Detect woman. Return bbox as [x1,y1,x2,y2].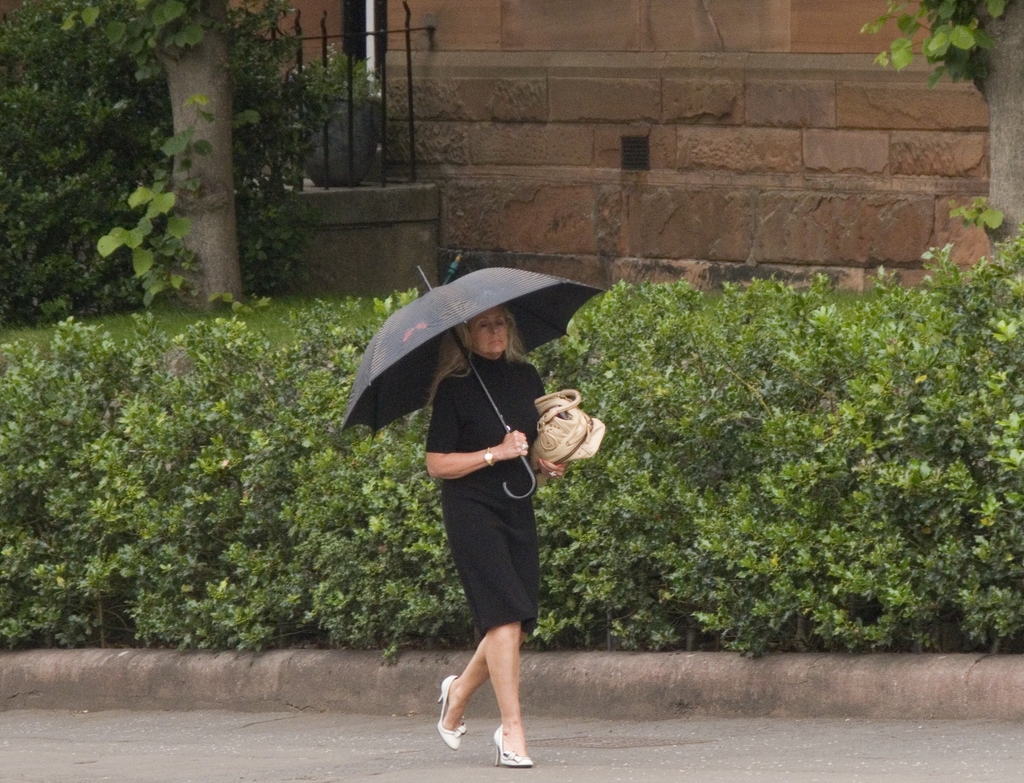
[424,306,576,771].
